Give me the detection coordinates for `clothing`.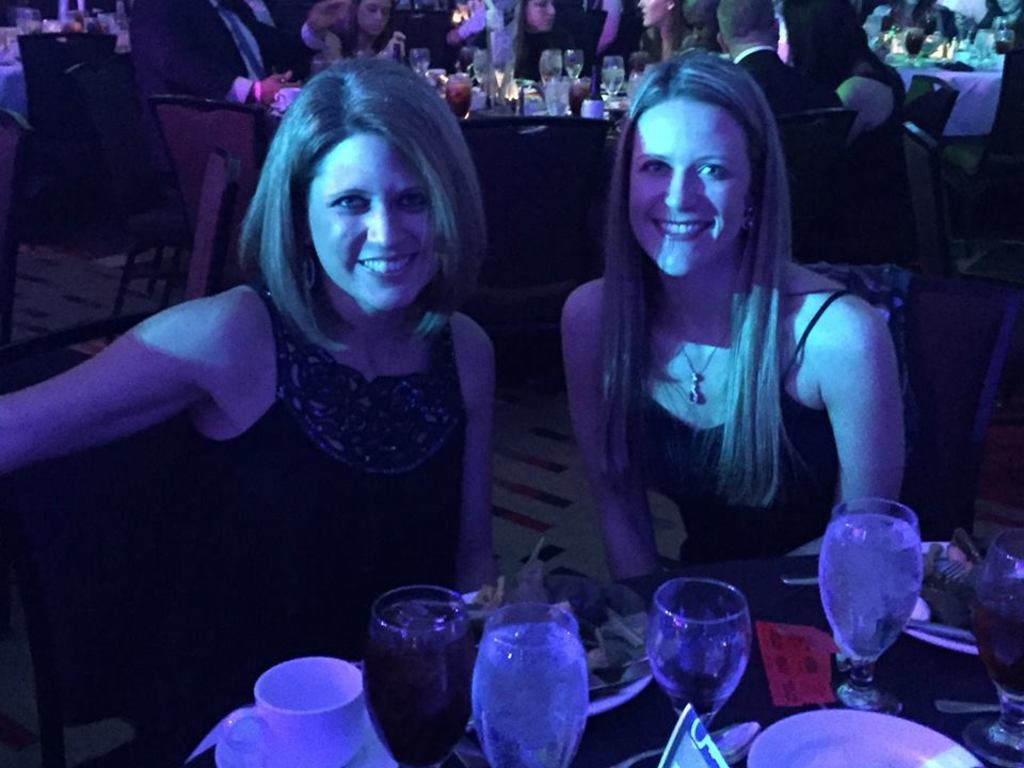
crop(725, 38, 845, 126).
